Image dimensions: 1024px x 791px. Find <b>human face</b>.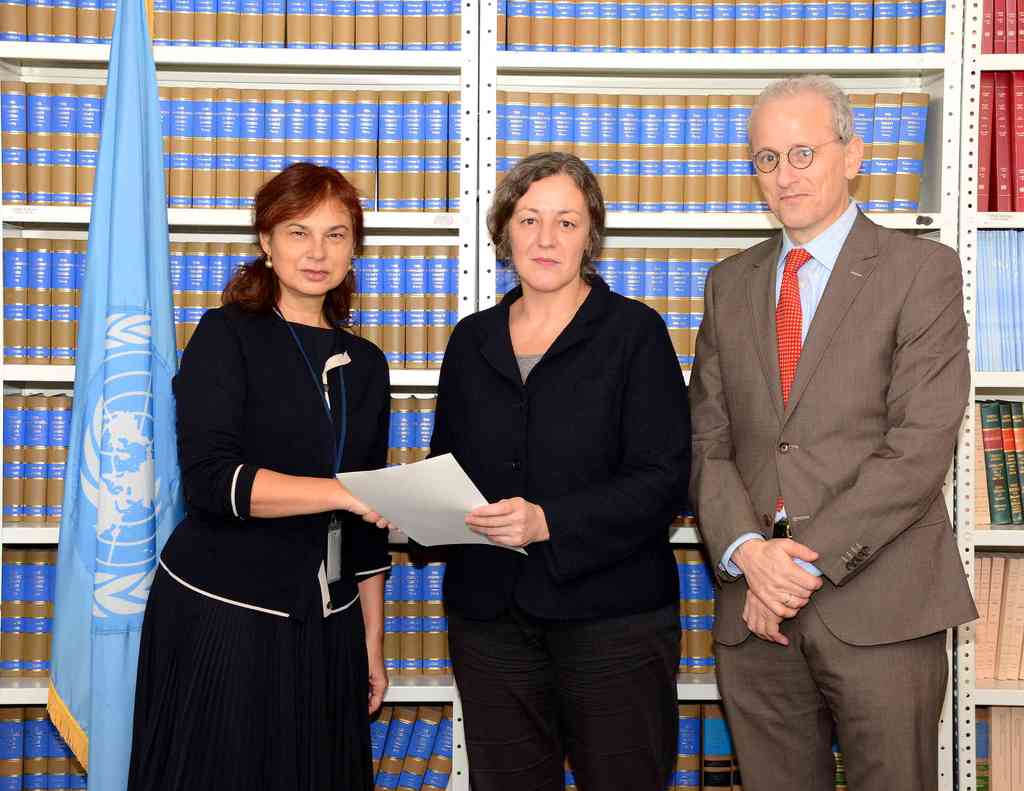
left=268, top=190, right=355, bottom=299.
